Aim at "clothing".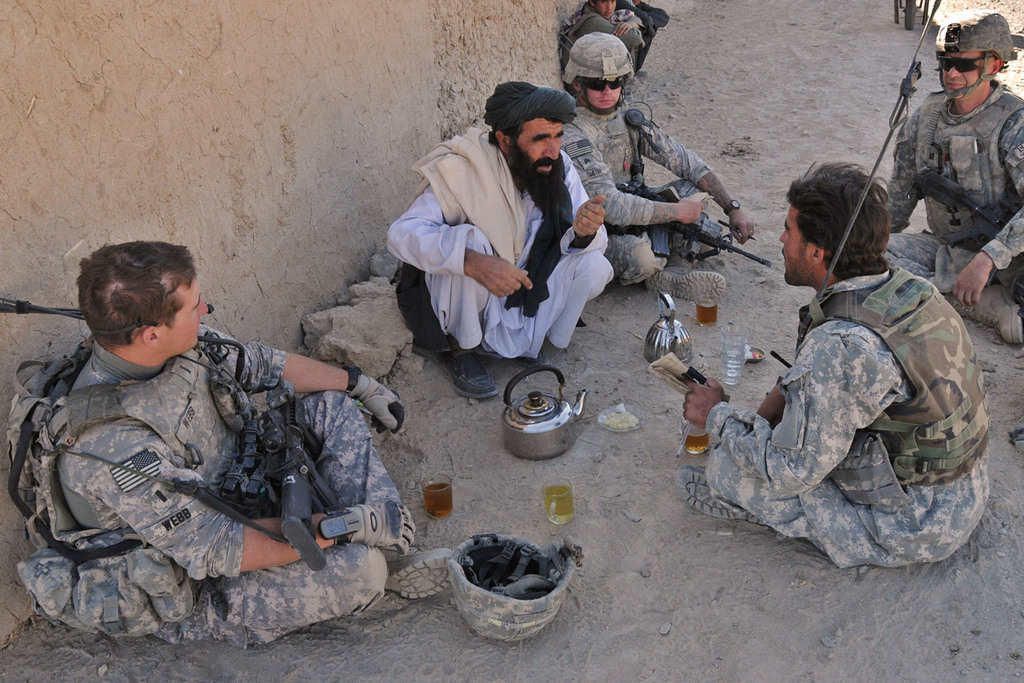
Aimed at x1=559, y1=8, x2=647, y2=62.
